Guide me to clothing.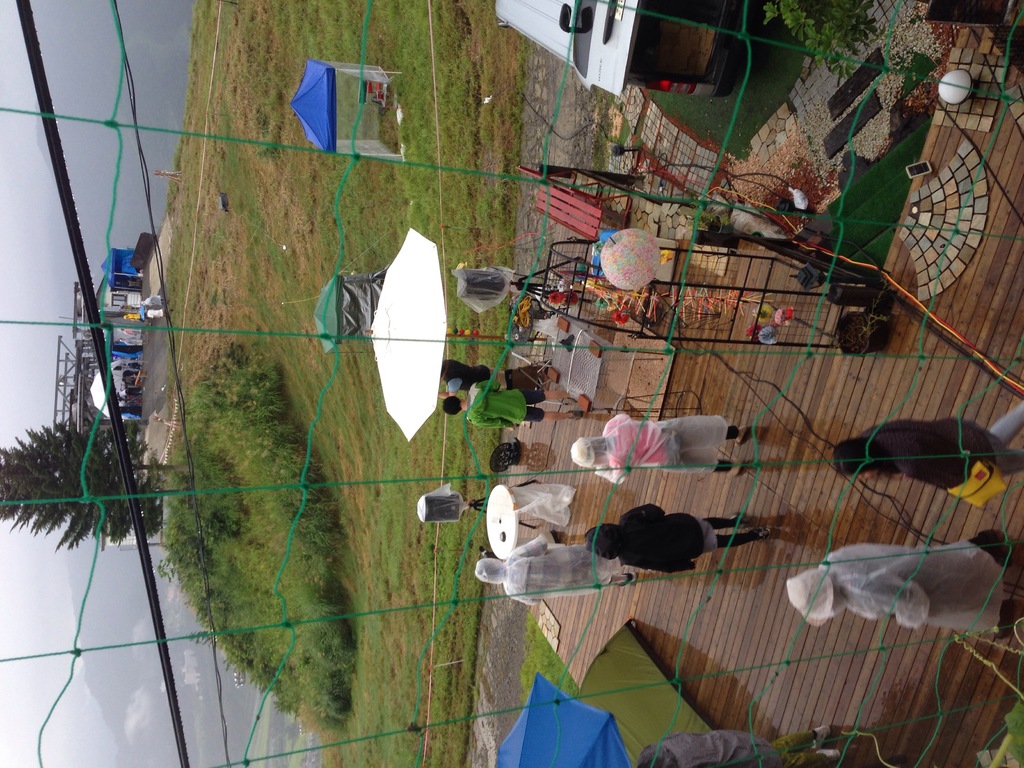
Guidance: (571, 411, 724, 484).
